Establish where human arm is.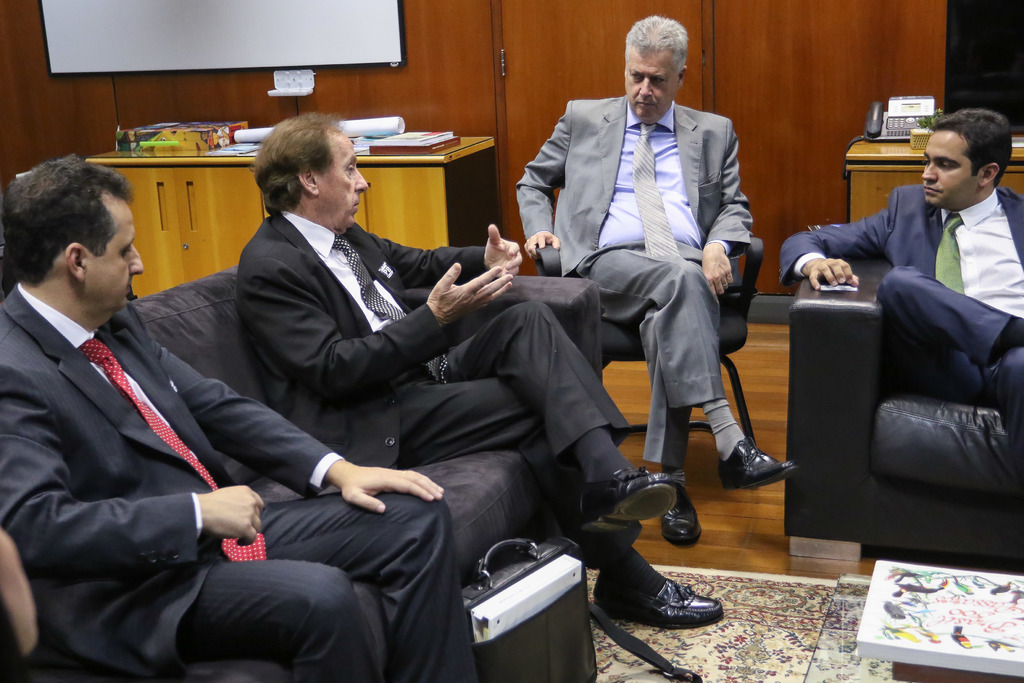
Established at <region>238, 229, 509, 393</region>.
